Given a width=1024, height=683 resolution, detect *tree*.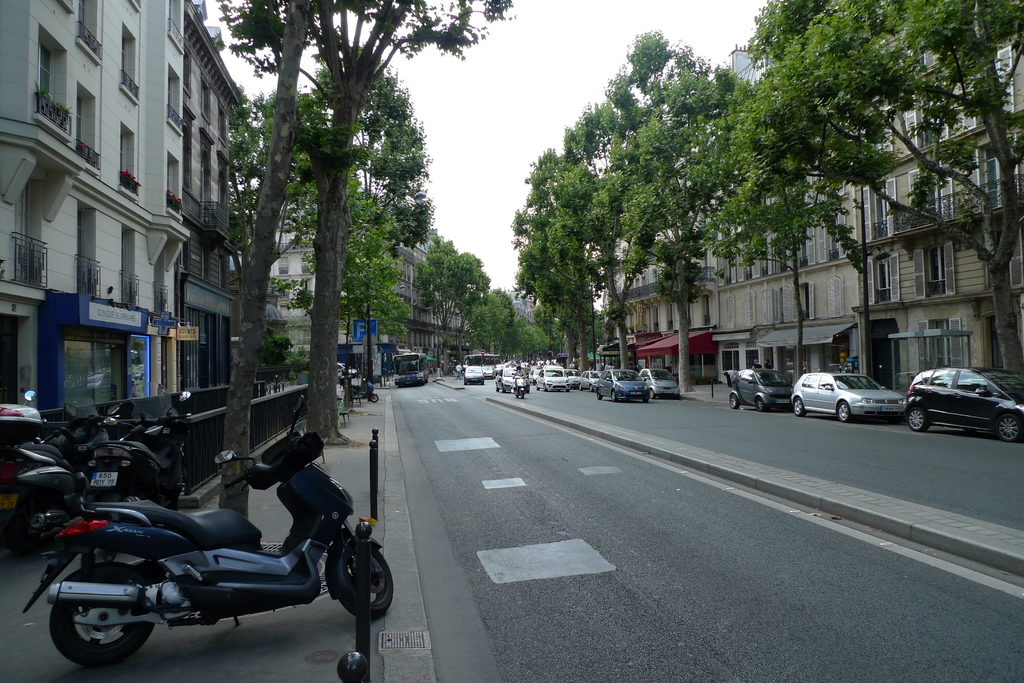
[218,0,408,520].
